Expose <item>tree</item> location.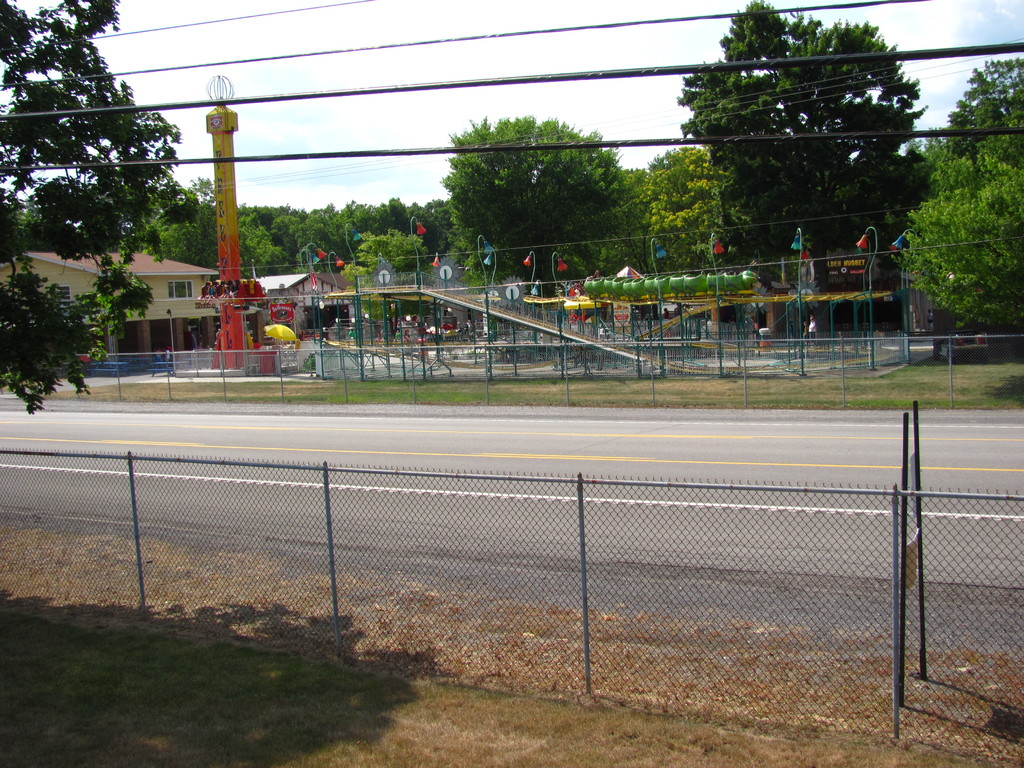
Exposed at crop(323, 196, 407, 281).
